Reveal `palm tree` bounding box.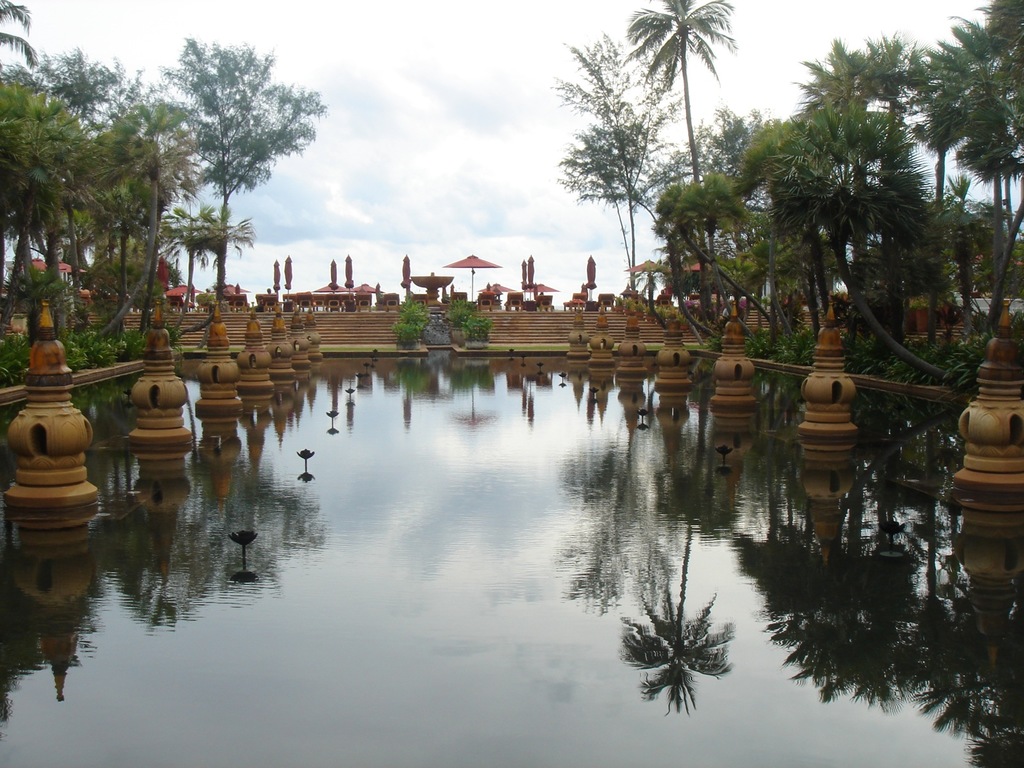
Revealed: bbox=[588, 73, 662, 285].
